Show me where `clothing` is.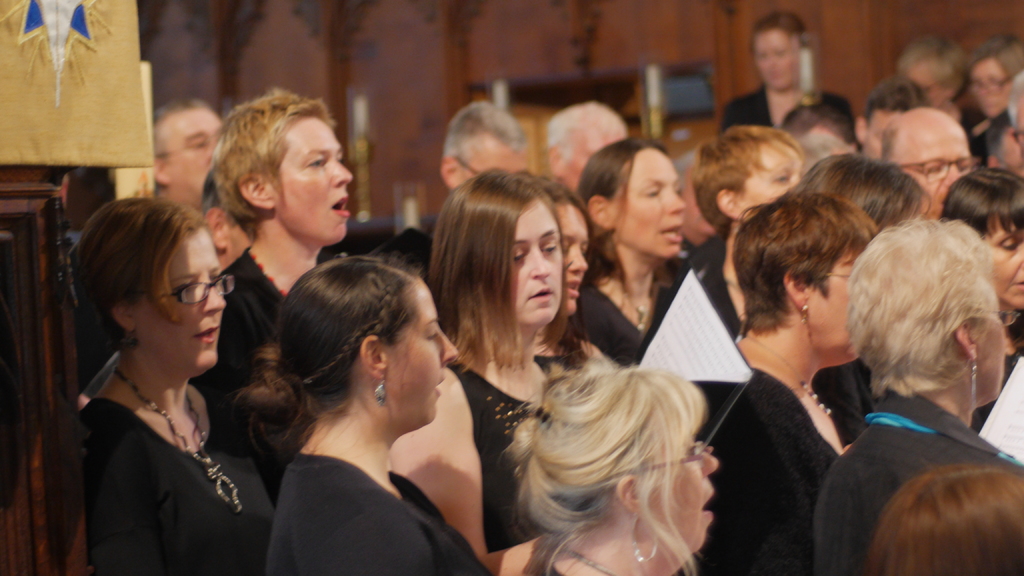
`clothing` is at x1=187 y1=238 x2=287 y2=396.
